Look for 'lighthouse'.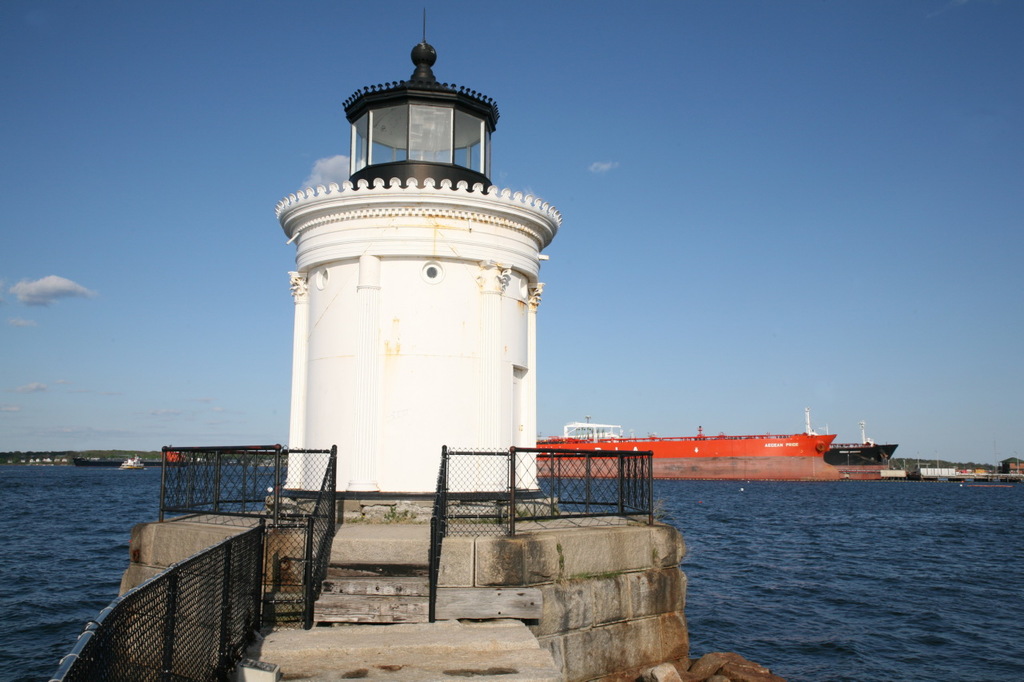
Found: {"x1": 266, "y1": 15, "x2": 564, "y2": 553}.
